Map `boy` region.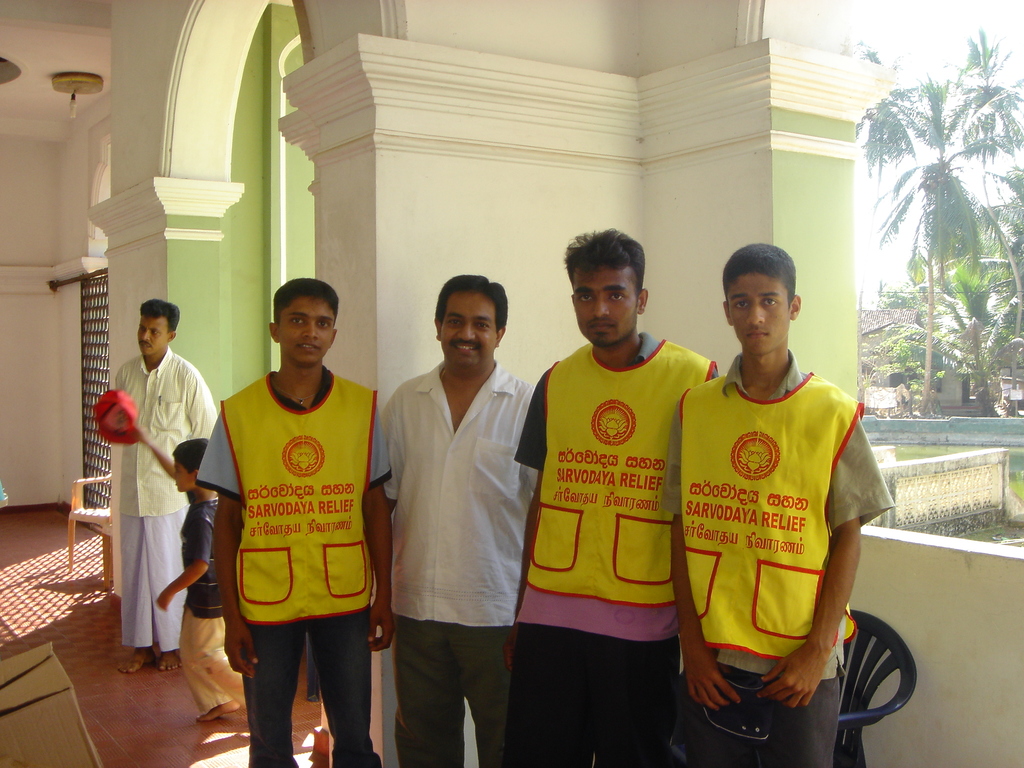
Mapped to box(501, 228, 718, 767).
